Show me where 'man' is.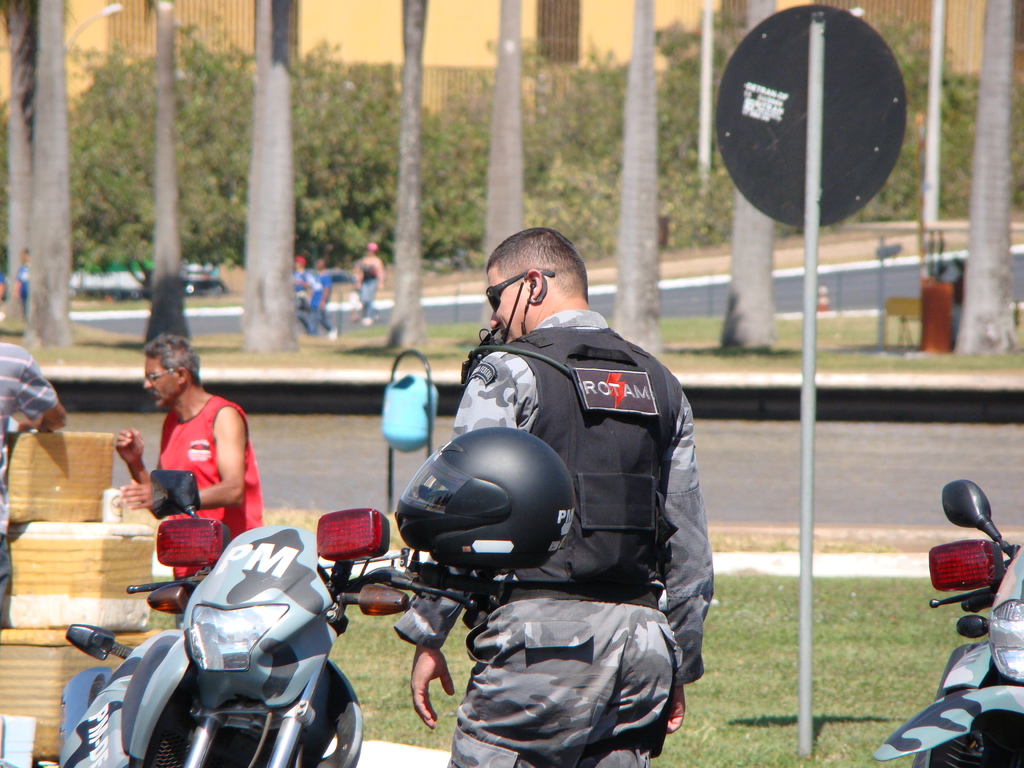
'man' is at region(391, 209, 701, 760).
